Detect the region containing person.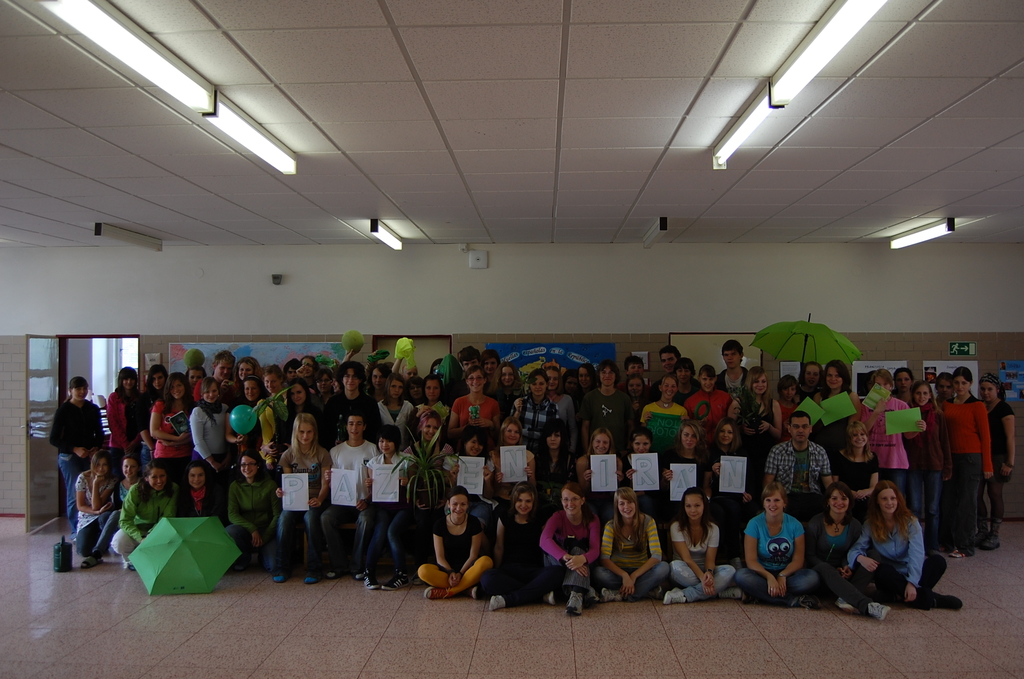
<bbox>113, 452, 141, 509</bbox>.
